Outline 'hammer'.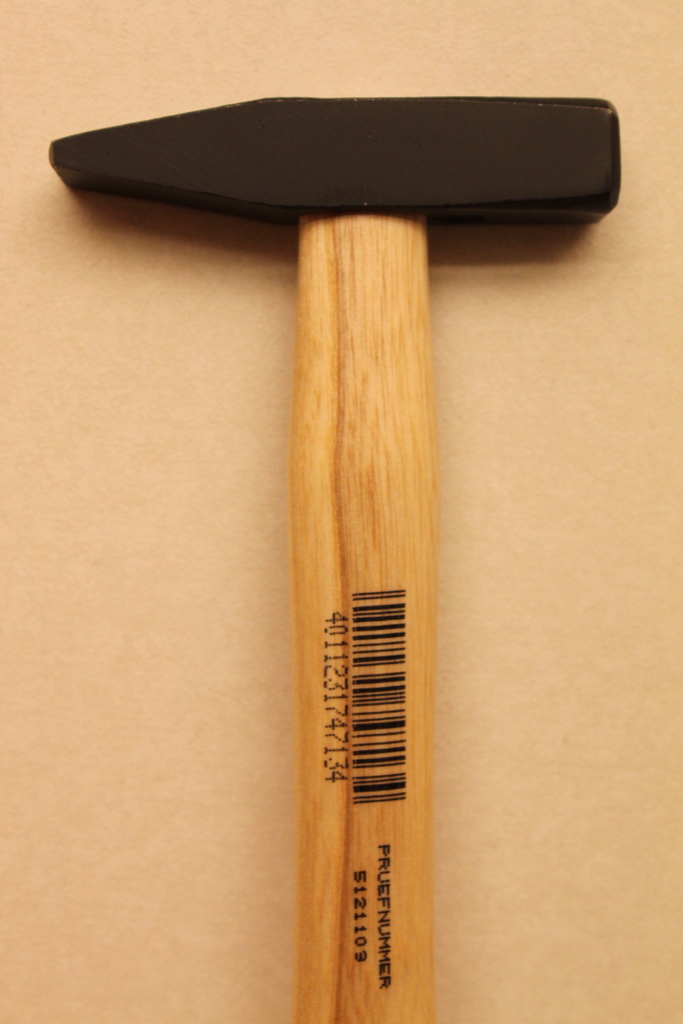
Outline: 55:90:627:1023.
